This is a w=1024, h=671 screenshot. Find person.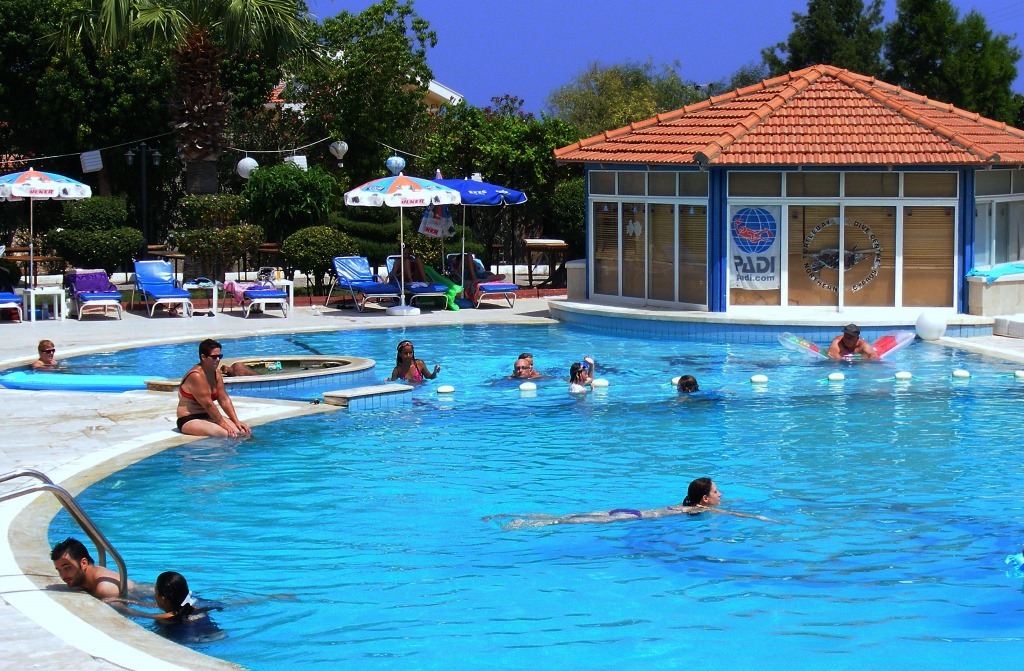
Bounding box: region(514, 363, 537, 385).
